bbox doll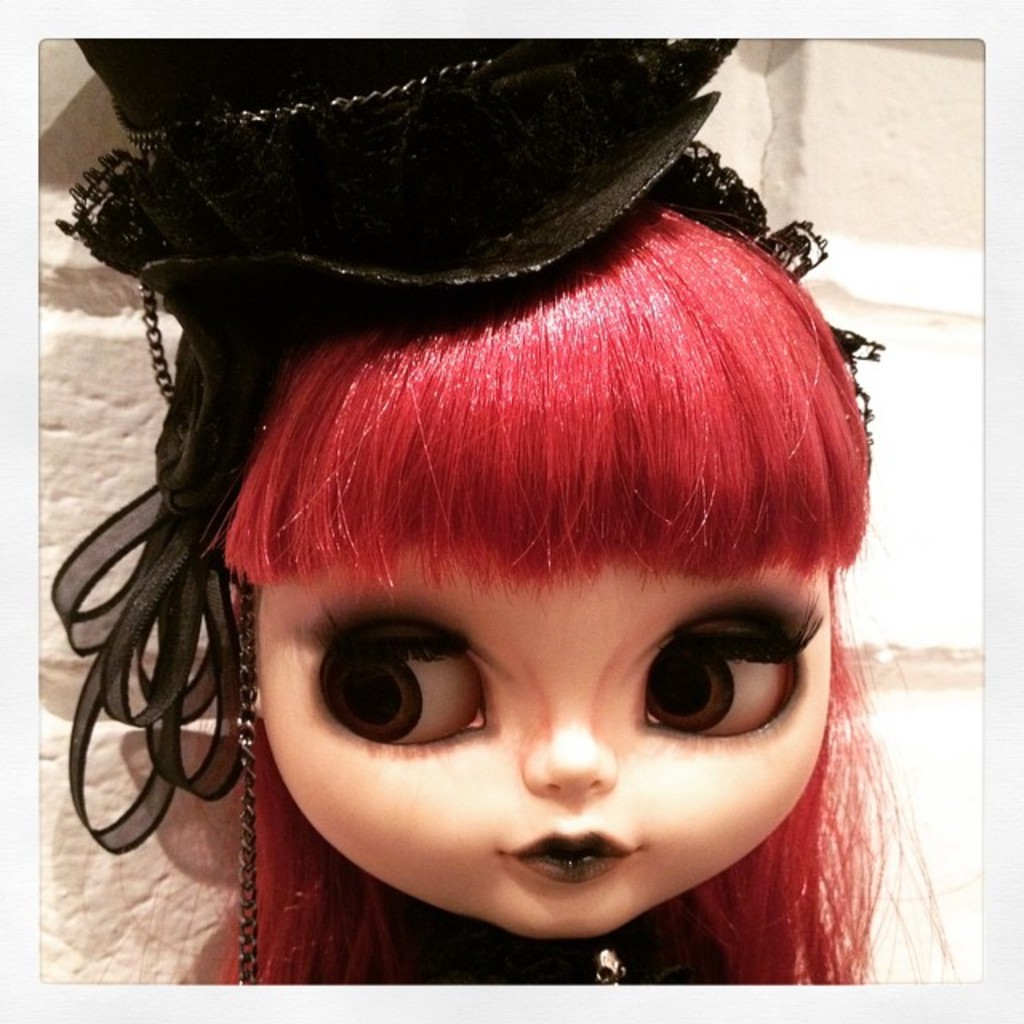
box=[66, 78, 941, 1023]
